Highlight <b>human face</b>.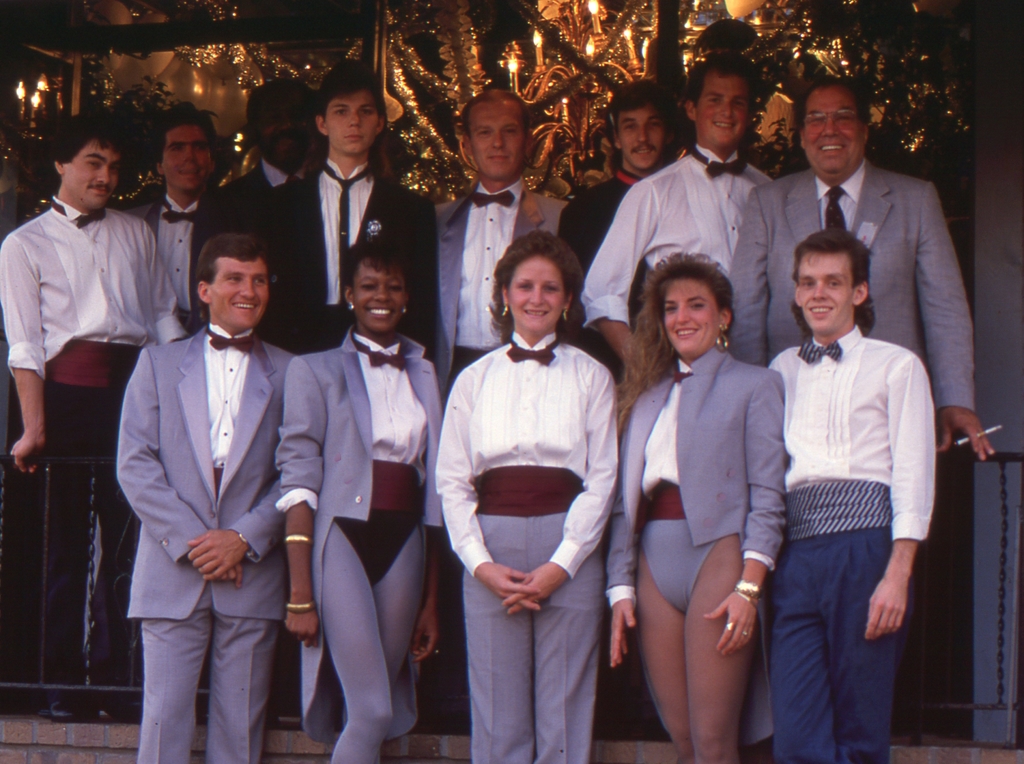
Highlighted region: locate(799, 251, 856, 332).
